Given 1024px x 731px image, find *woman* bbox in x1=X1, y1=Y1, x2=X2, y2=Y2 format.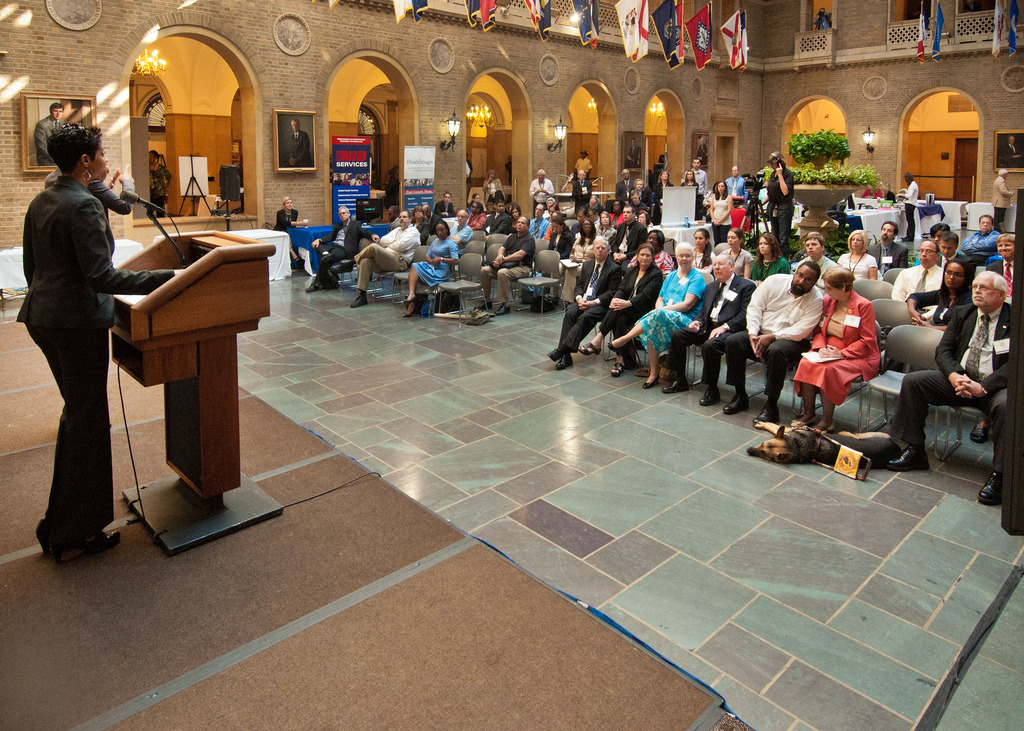
x1=481, y1=169, x2=504, y2=204.
